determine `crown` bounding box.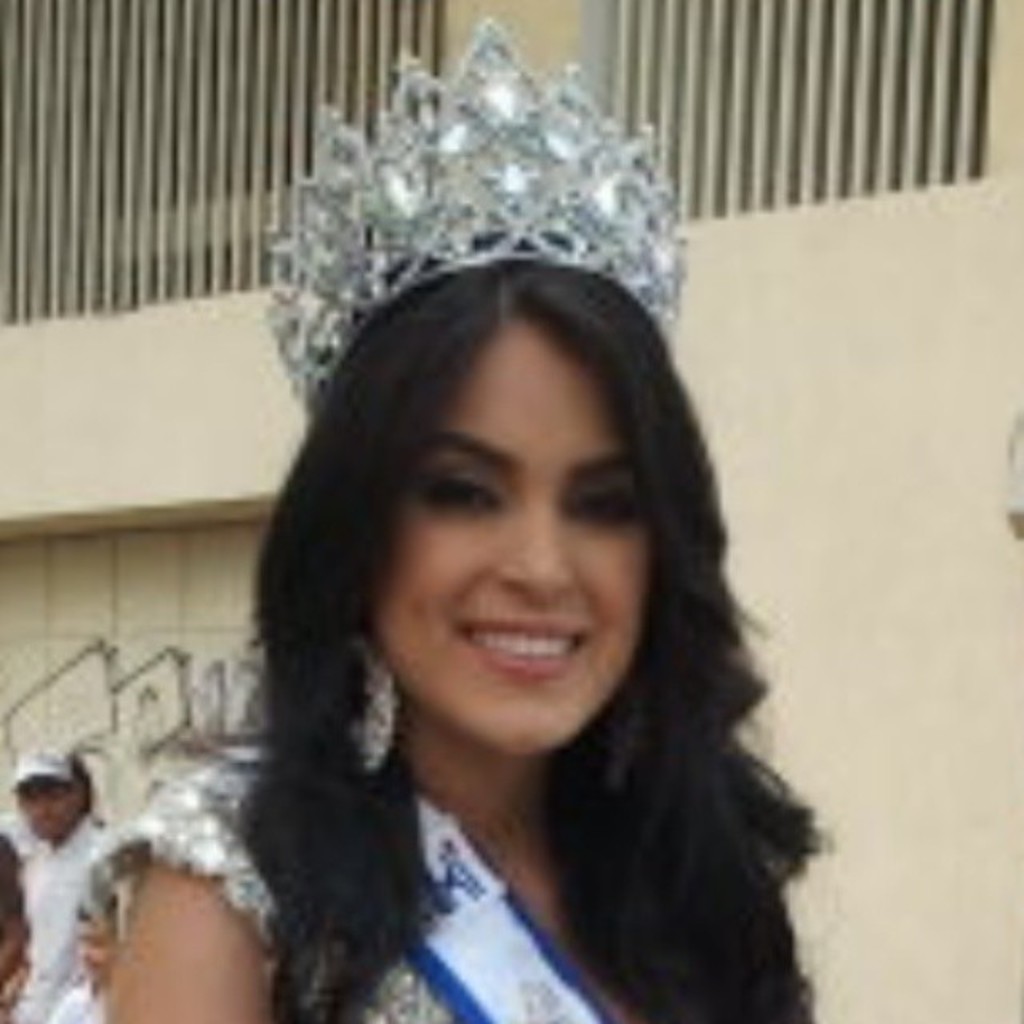
Determined: bbox=(251, 10, 693, 427).
